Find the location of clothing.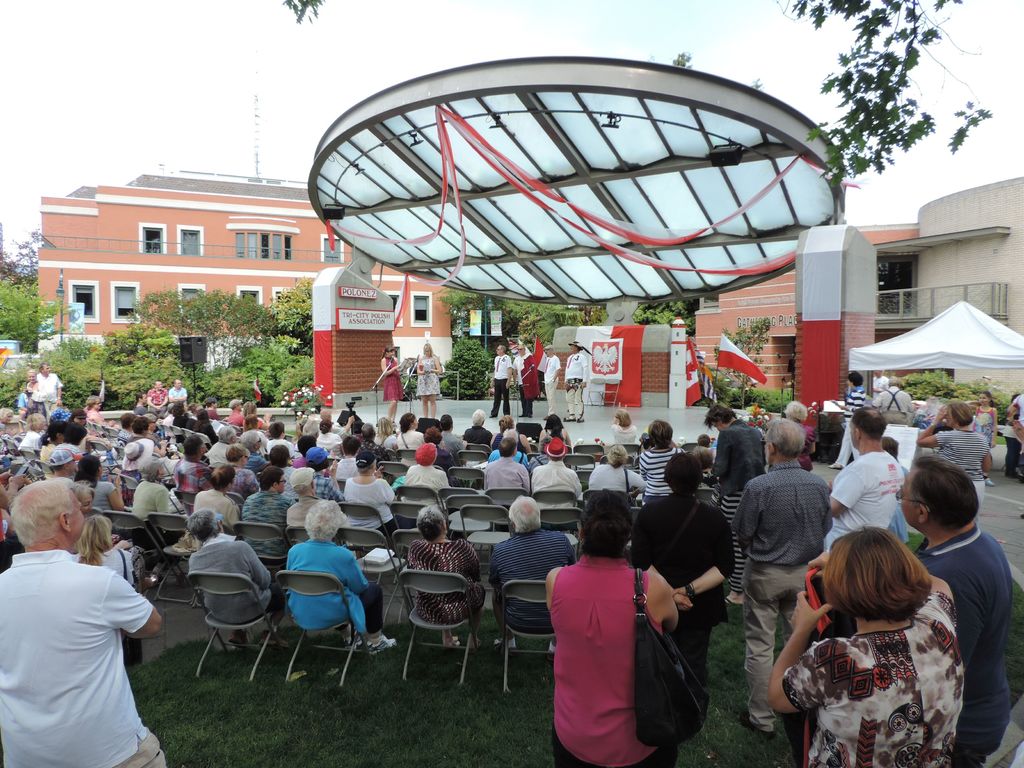
Location: l=397, t=451, r=449, b=492.
